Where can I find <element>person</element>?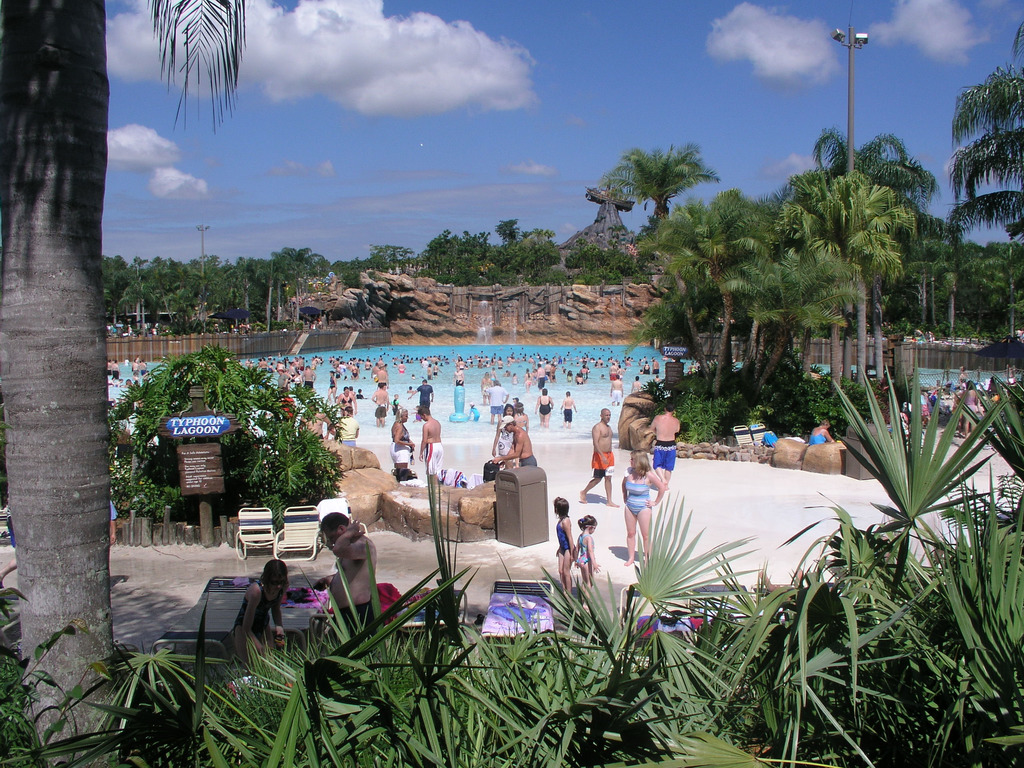
You can find it at 491:414:538:468.
